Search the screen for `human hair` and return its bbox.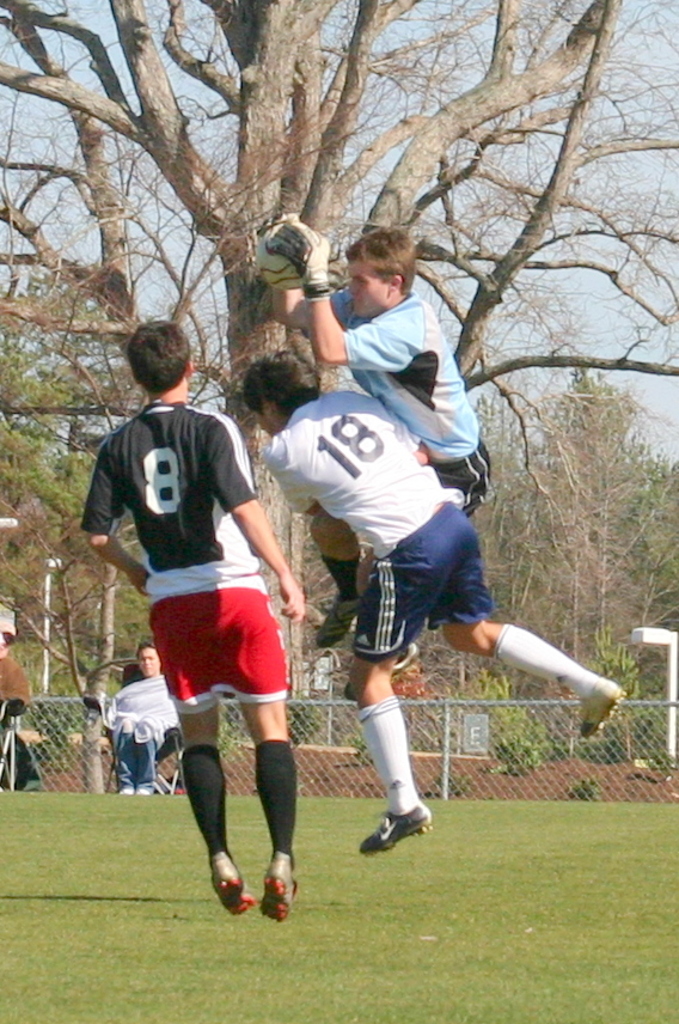
Found: <bbox>137, 638, 155, 662</bbox>.
